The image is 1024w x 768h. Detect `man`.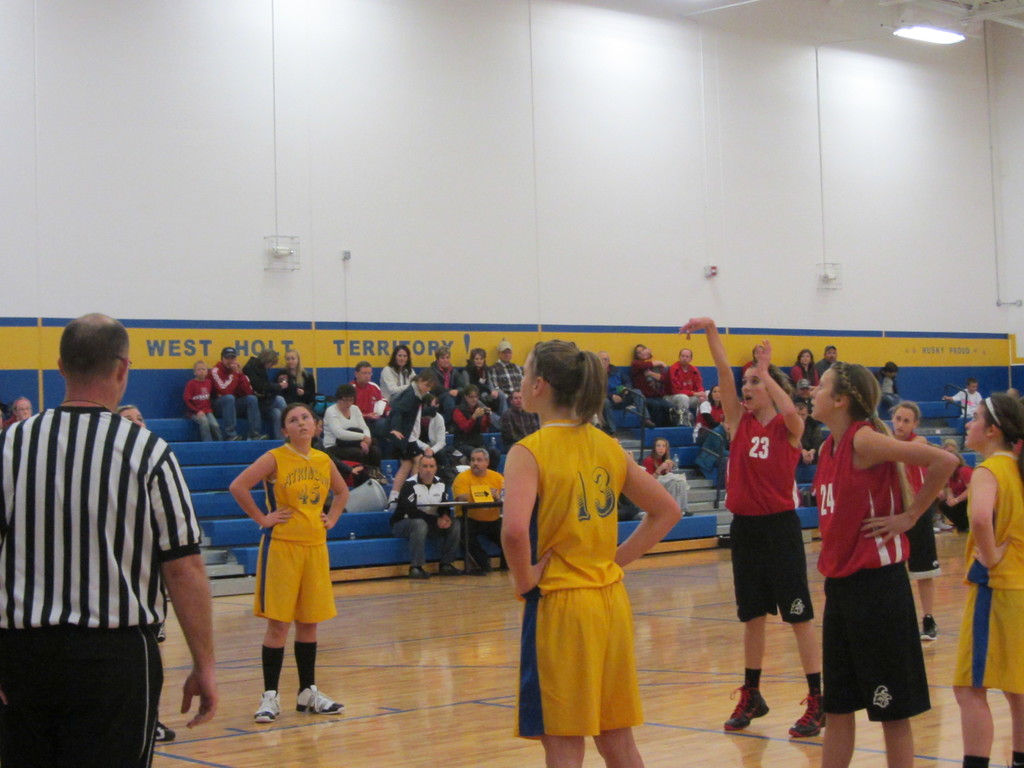
Detection: box=[499, 388, 540, 455].
